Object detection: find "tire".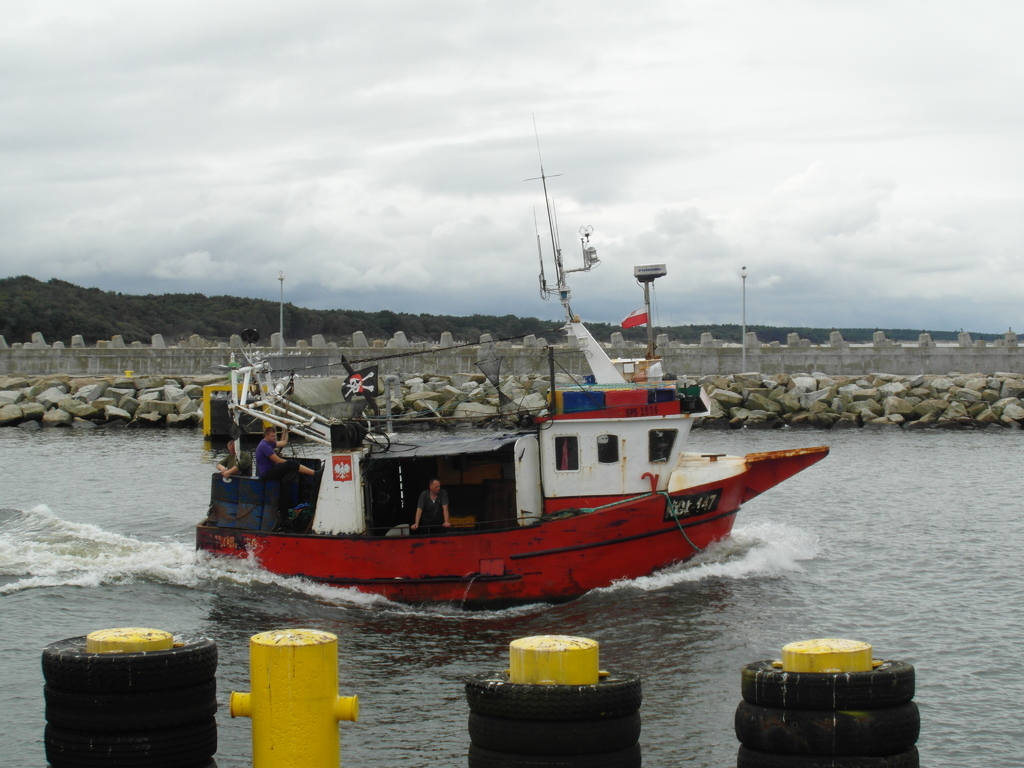
rect(475, 720, 644, 744).
